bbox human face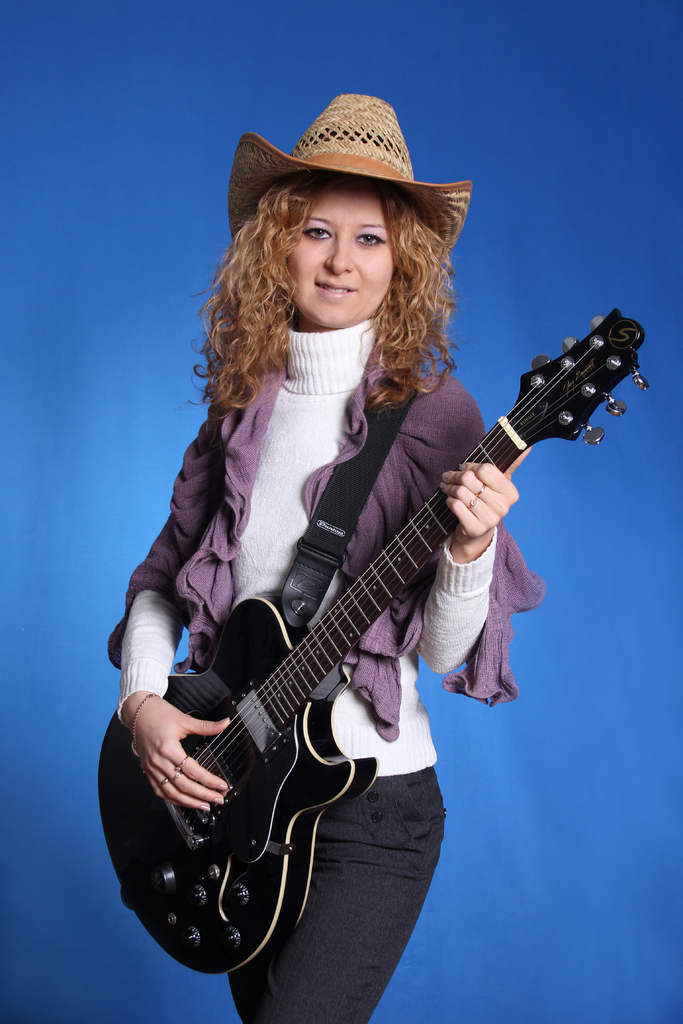
select_region(284, 176, 397, 326)
